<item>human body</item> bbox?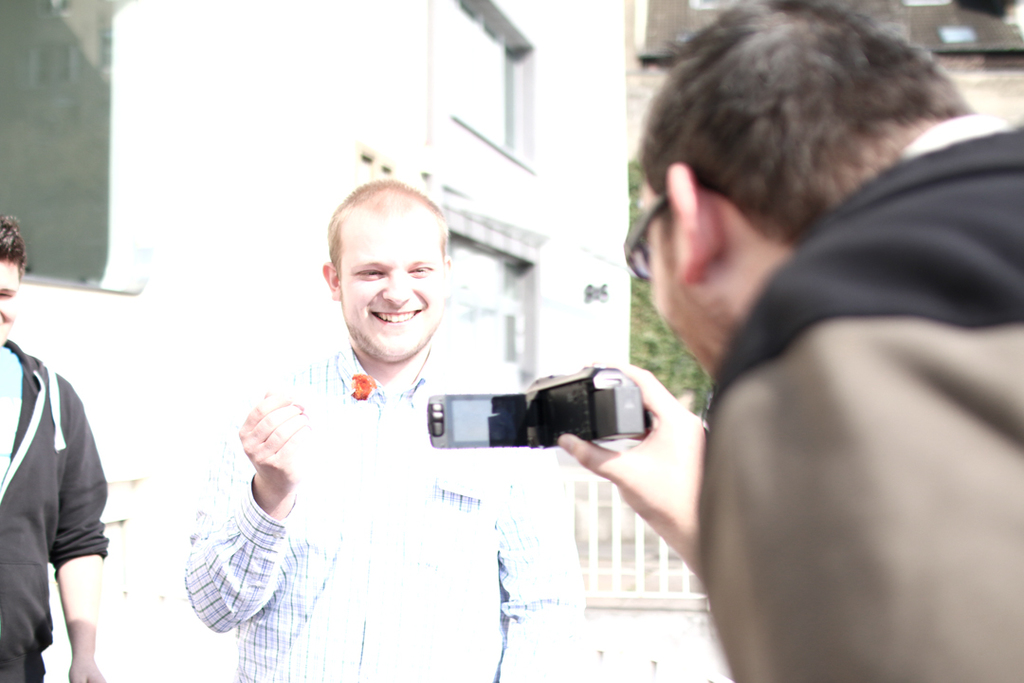
<box>539,23,1015,645</box>
